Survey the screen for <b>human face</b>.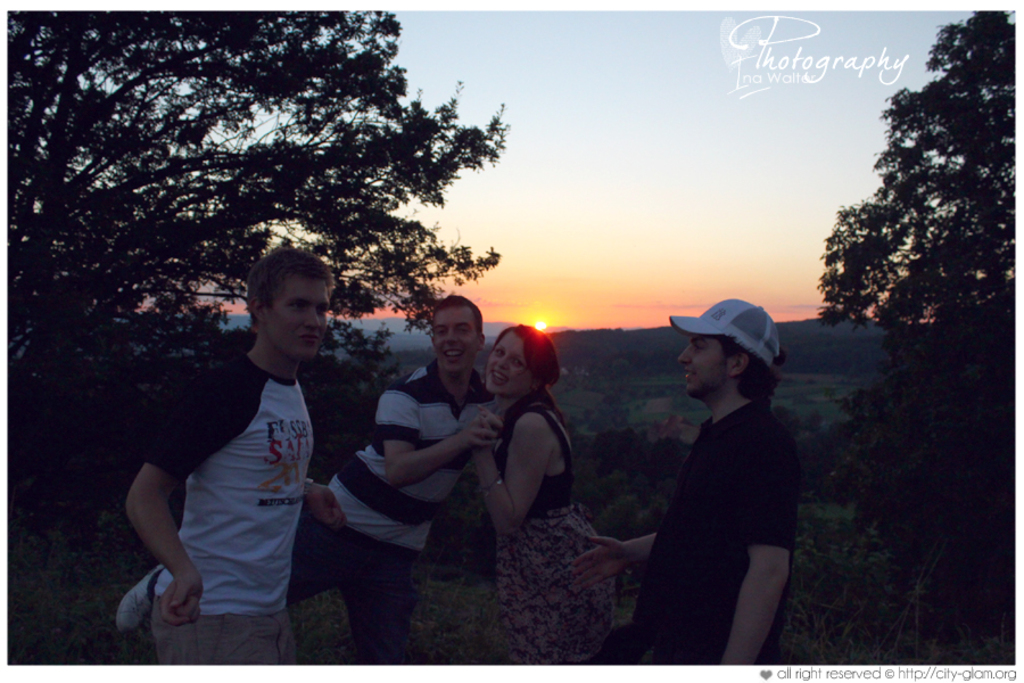
Survey found: x1=261 y1=275 x2=333 y2=368.
